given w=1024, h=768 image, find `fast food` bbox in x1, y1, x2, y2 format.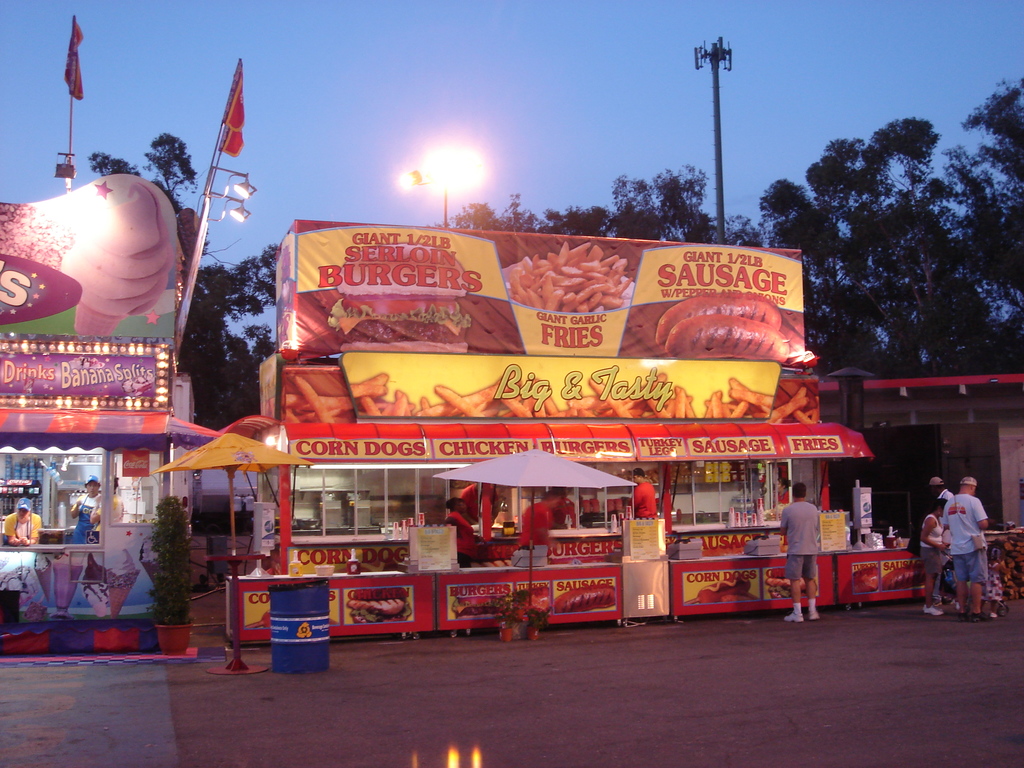
765, 566, 817, 597.
